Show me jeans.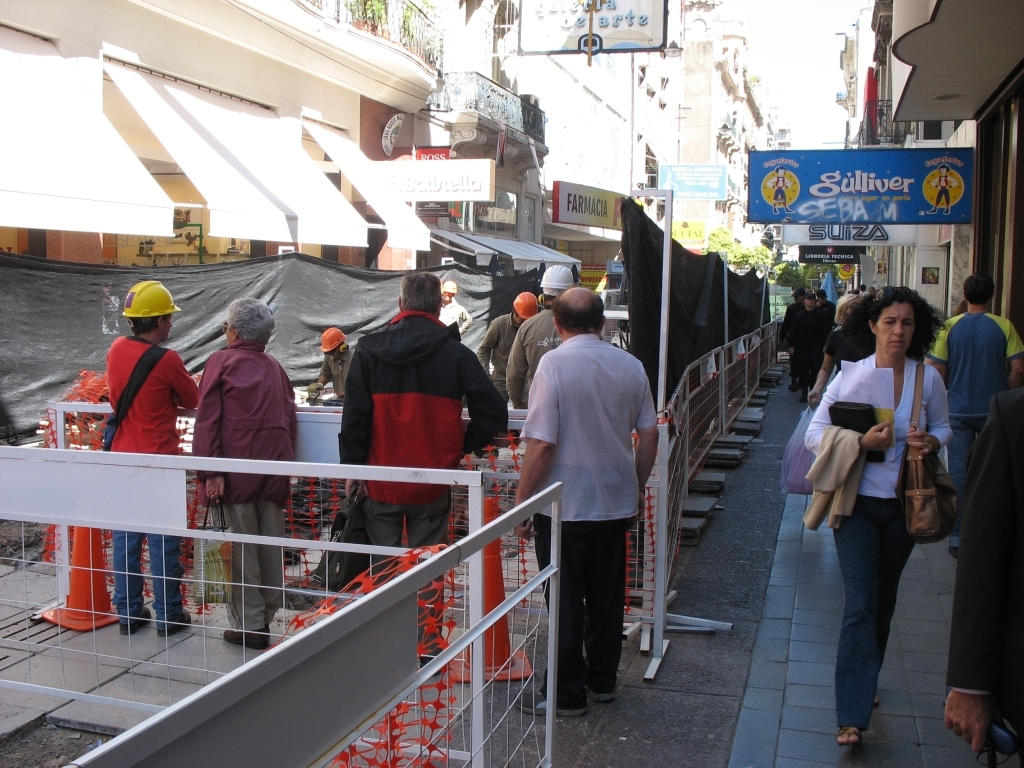
jeans is here: <region>107, 526, 185, 626</region>.
